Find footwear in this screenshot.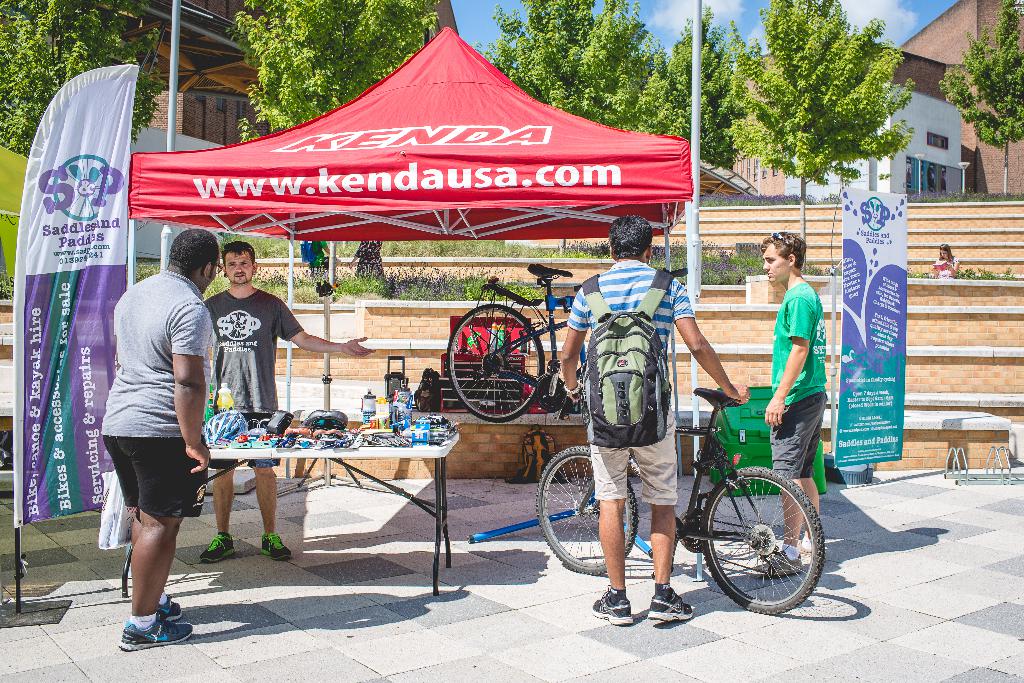
The bounding box for footwear is BBox(121, 611, 195, 649).
